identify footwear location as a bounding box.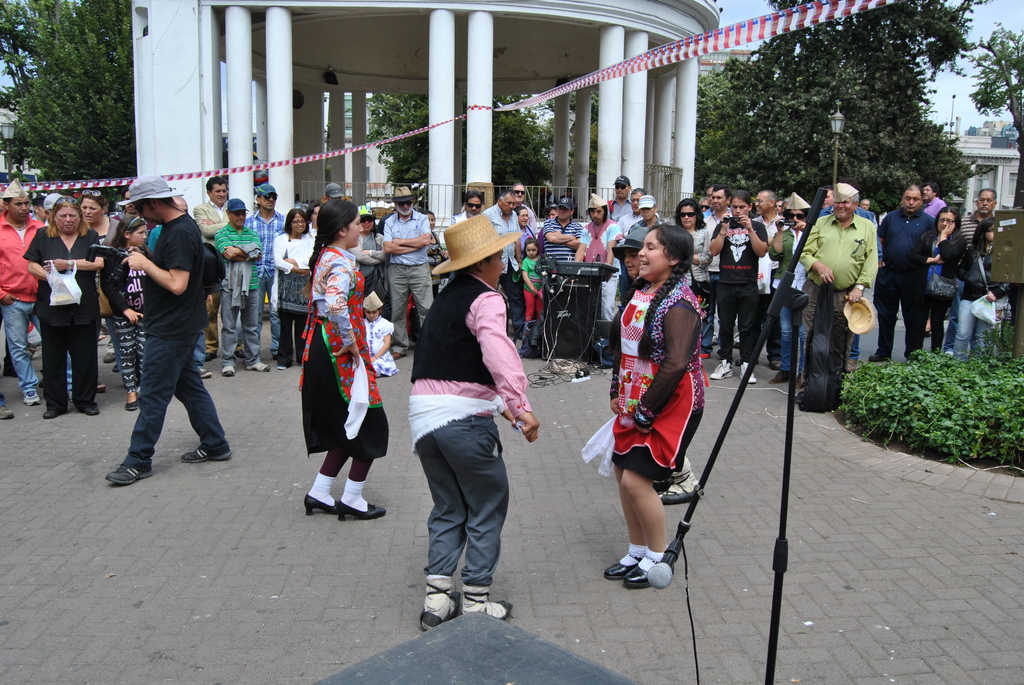
[left=846, top=359, right=860, bottom=374].
